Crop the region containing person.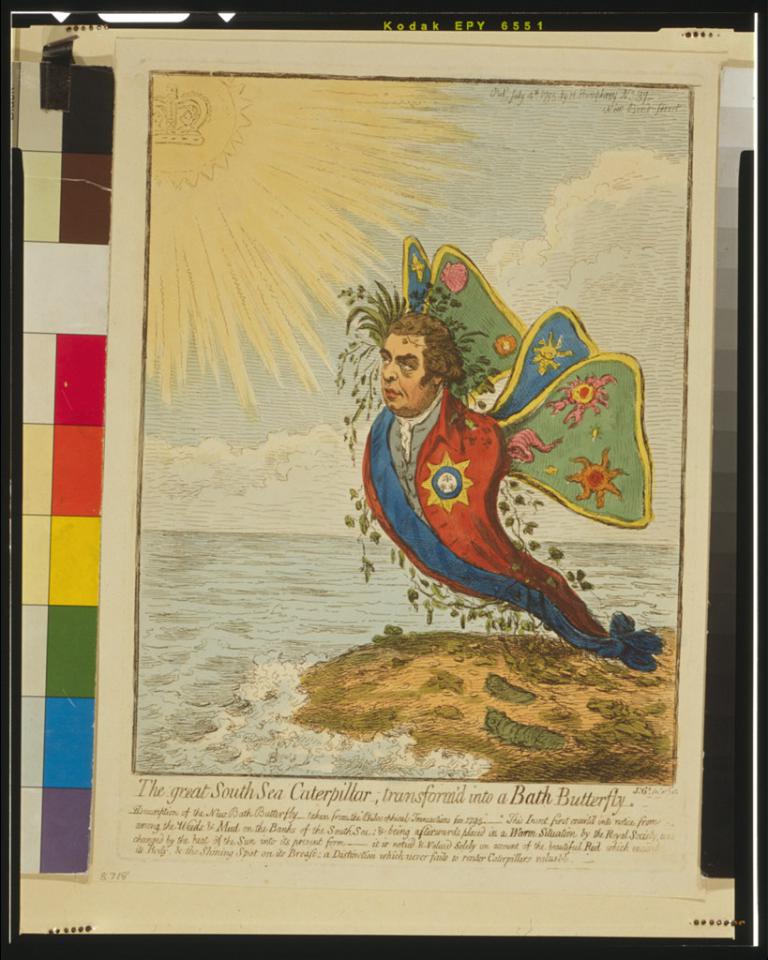
Crop region: l=360, t=308, r=635, b=661.
